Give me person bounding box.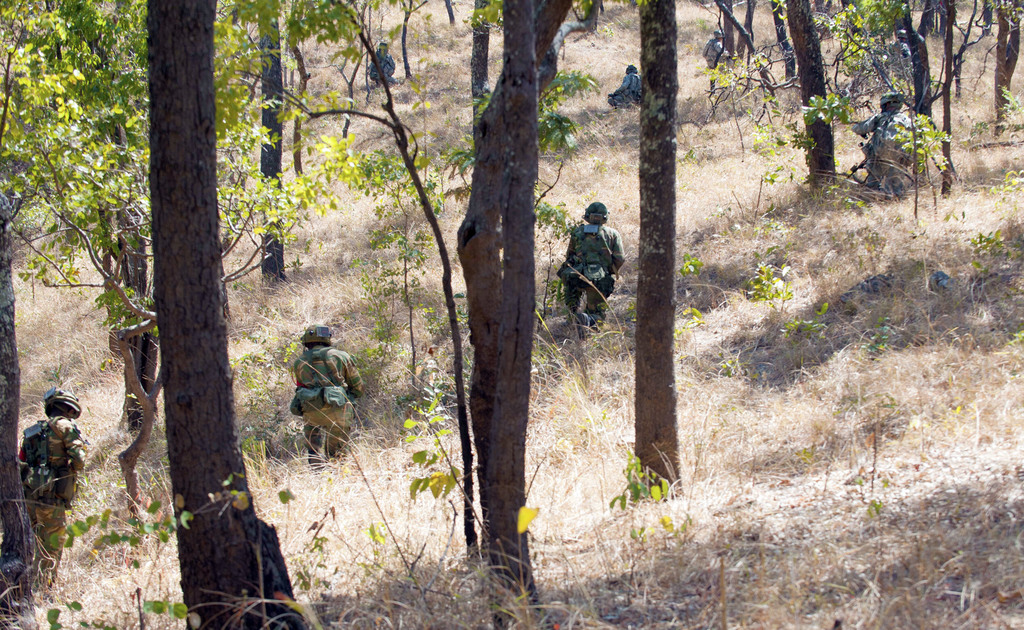
bbox(285, 327, 358, 470).
